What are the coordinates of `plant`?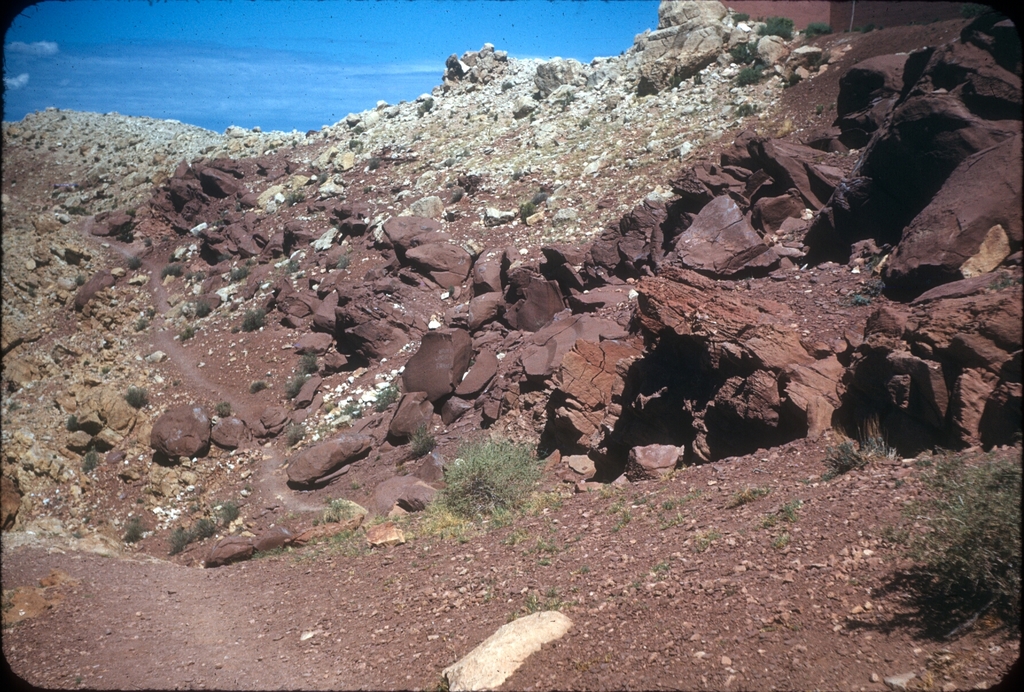
bbox(67, 412, 80, 435).
